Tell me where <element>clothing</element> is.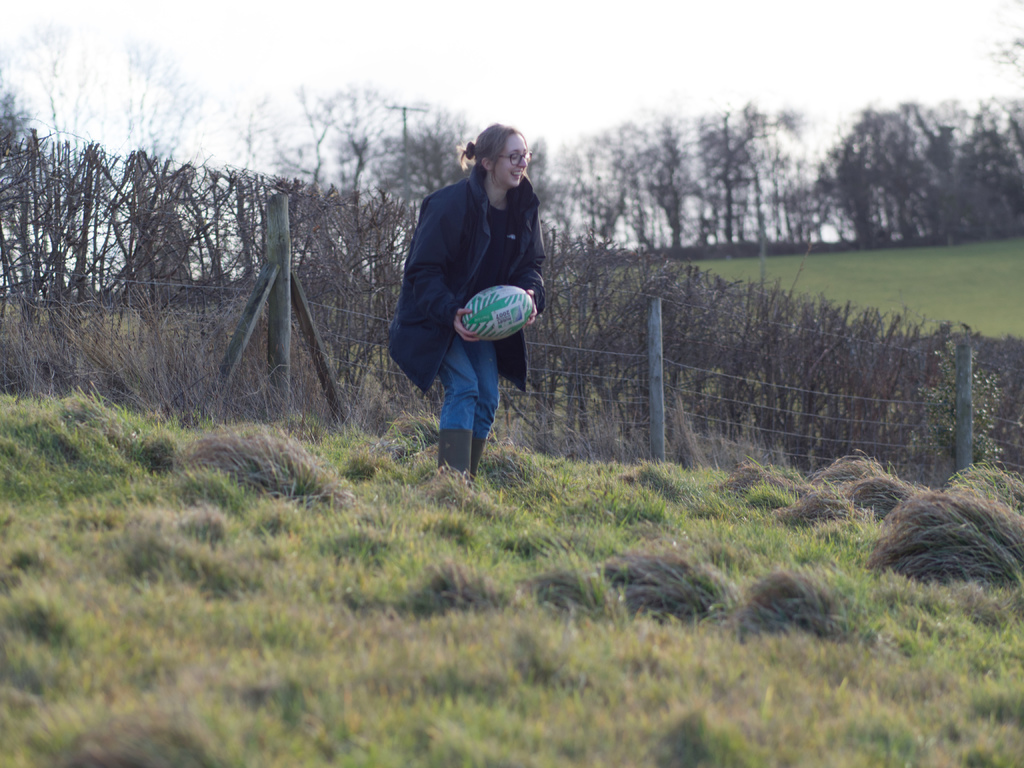
<element>clothing</element> is at pyautogui.locateOnScreen(394, 138, 547, 447).
